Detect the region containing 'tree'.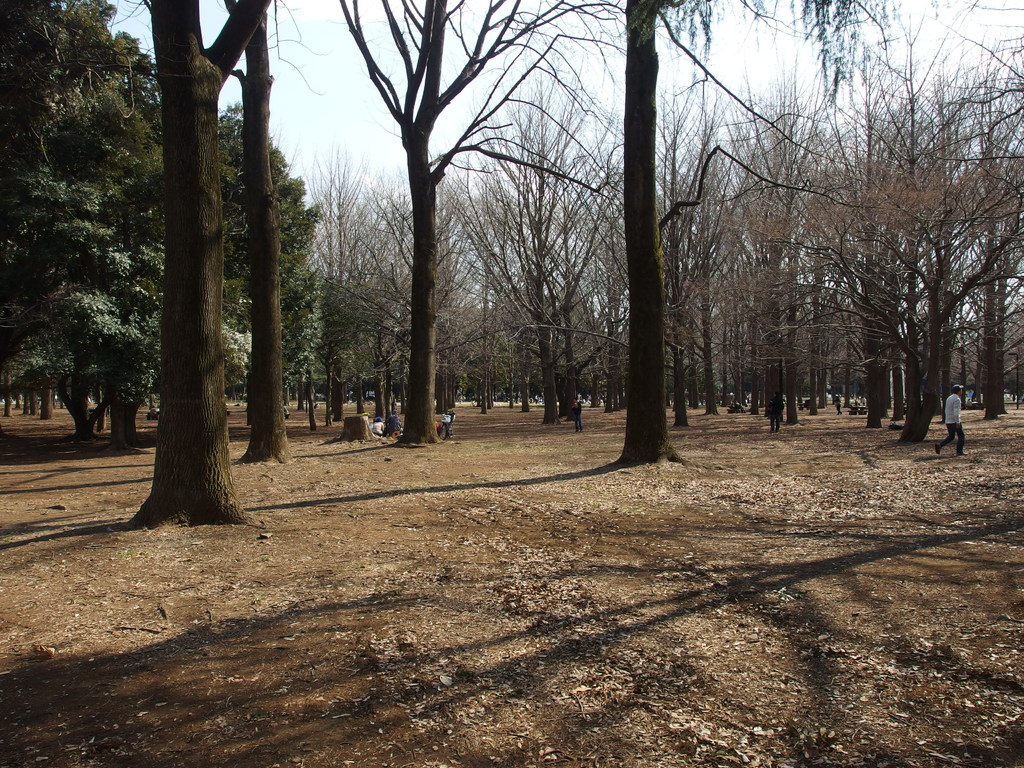
locate(777, 0, 902, 99).
